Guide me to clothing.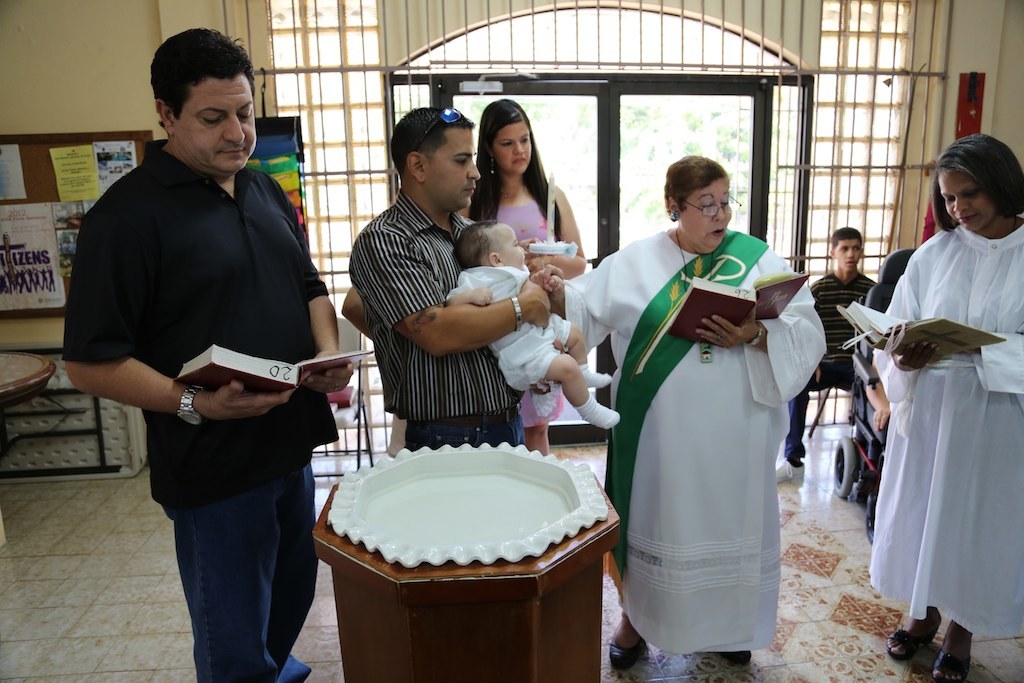
Guidance: pyautogui.locateOnScreen(448, 268, 621, 428).
